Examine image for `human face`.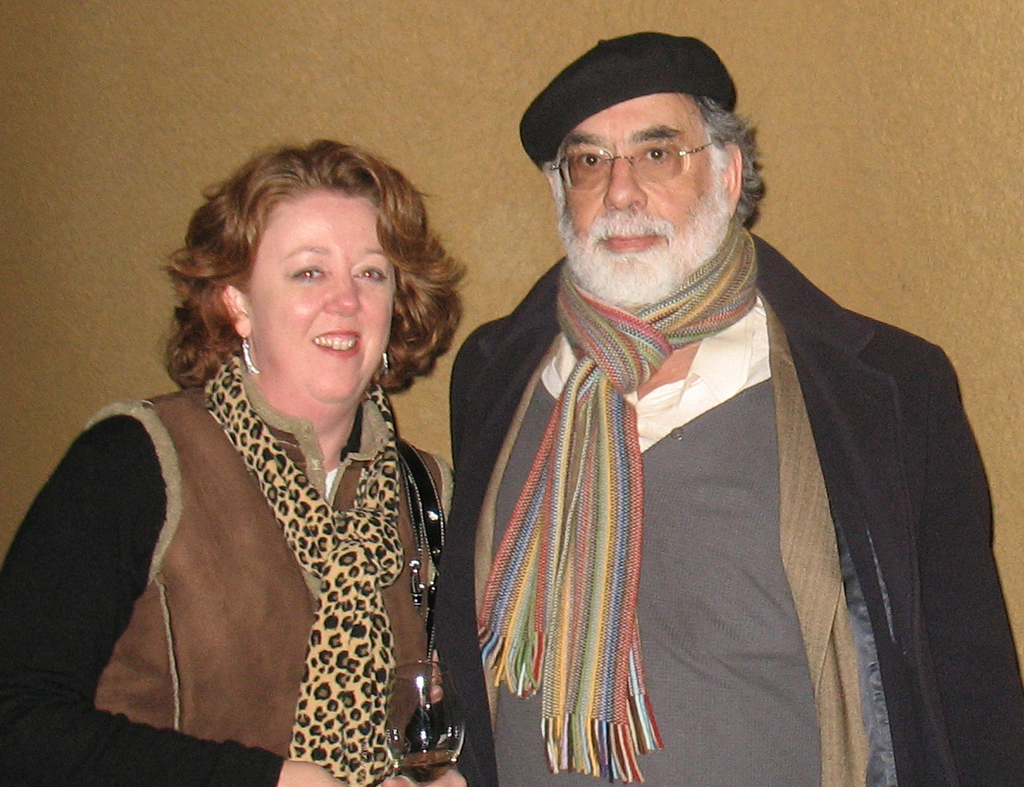
Examination result: Rect(550, 88, 726, 306).
